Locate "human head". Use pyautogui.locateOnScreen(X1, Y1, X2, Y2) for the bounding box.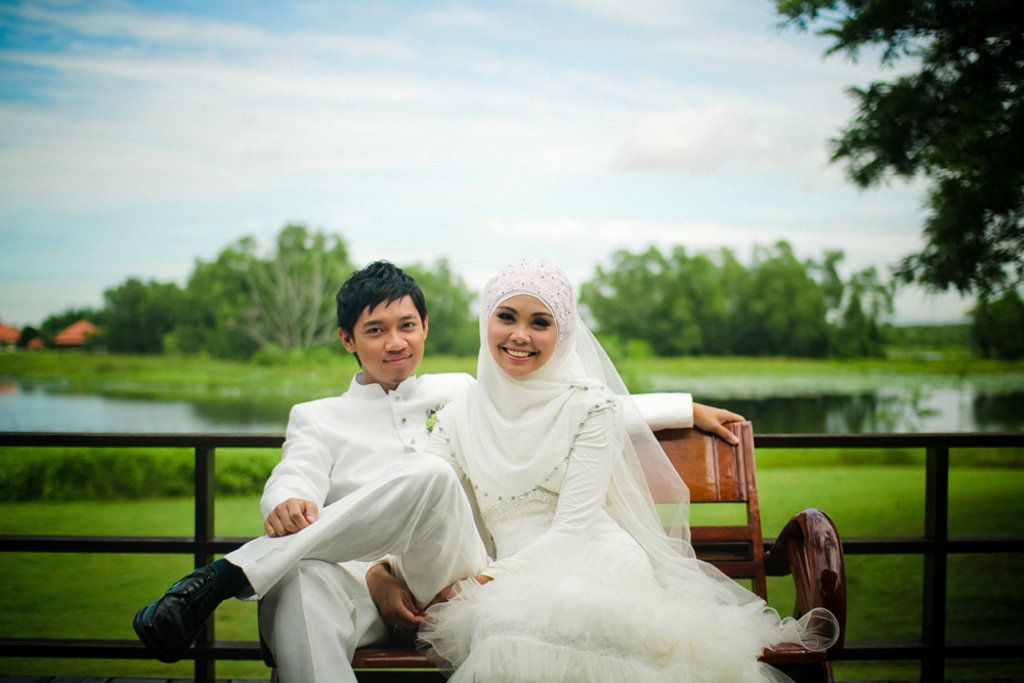
pyautogui.locateOnScreen(474, 267, 581, 389).
